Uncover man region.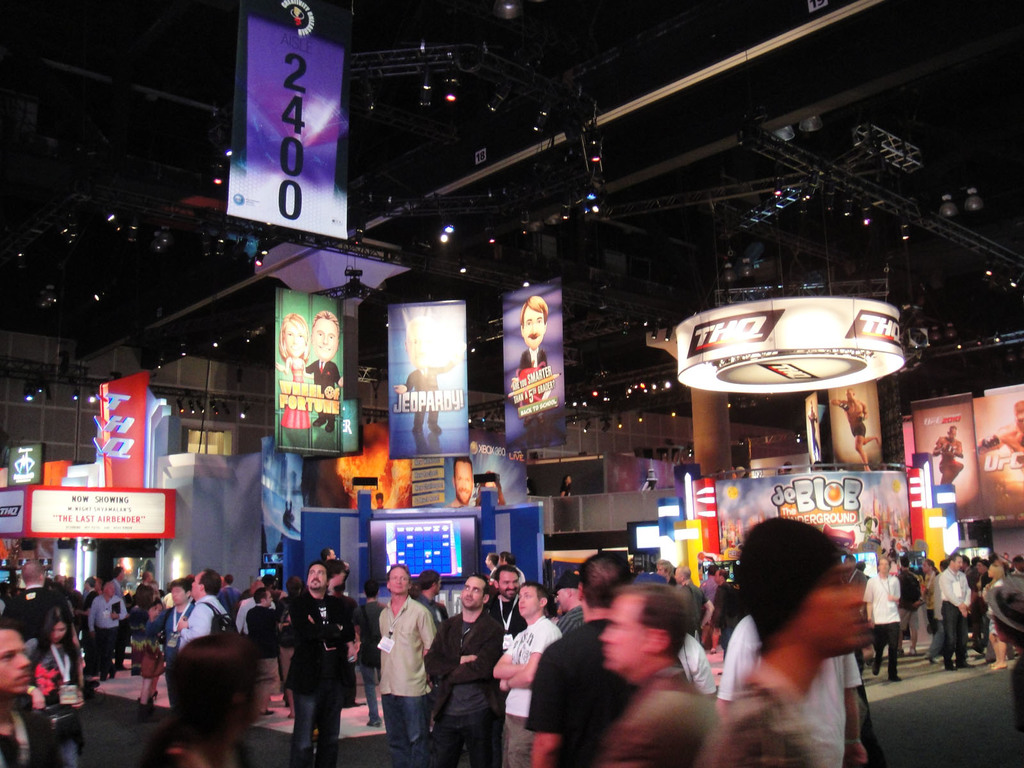
Uncovered: bbox=[395, 315, 457, 428].
